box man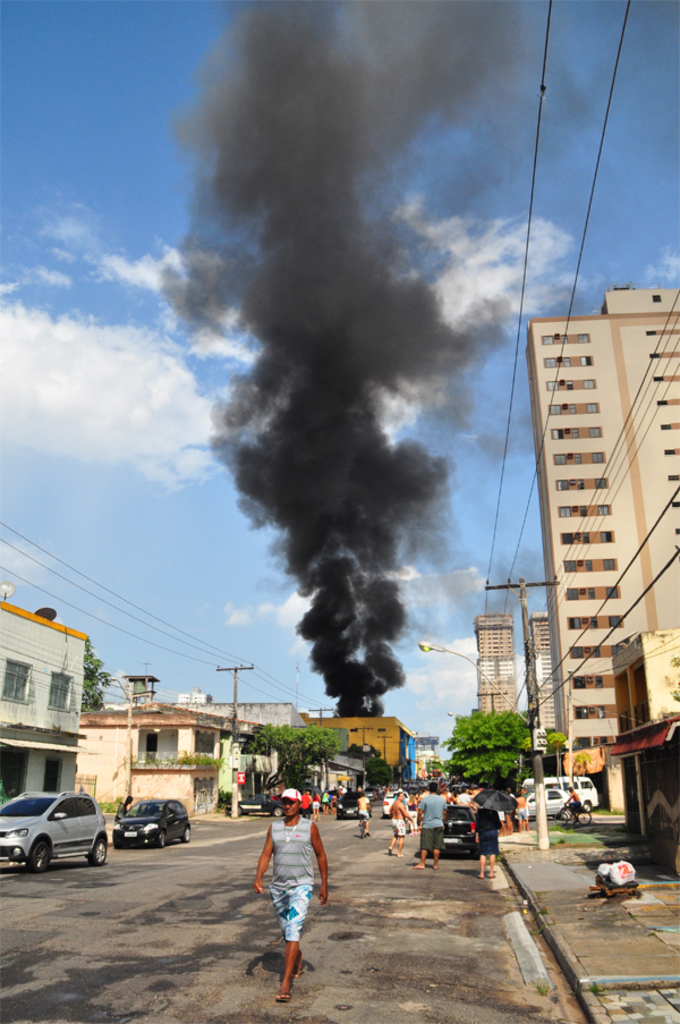
508, 784, 528, 835
